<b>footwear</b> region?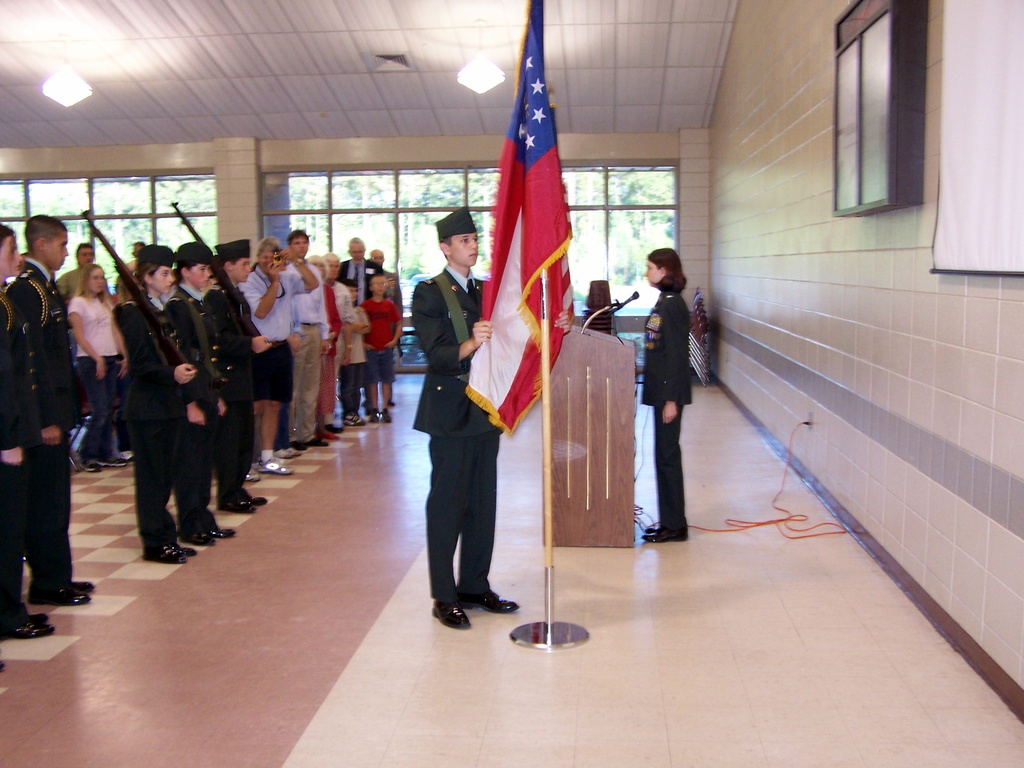
Rect(179, 529, 215, 545)
